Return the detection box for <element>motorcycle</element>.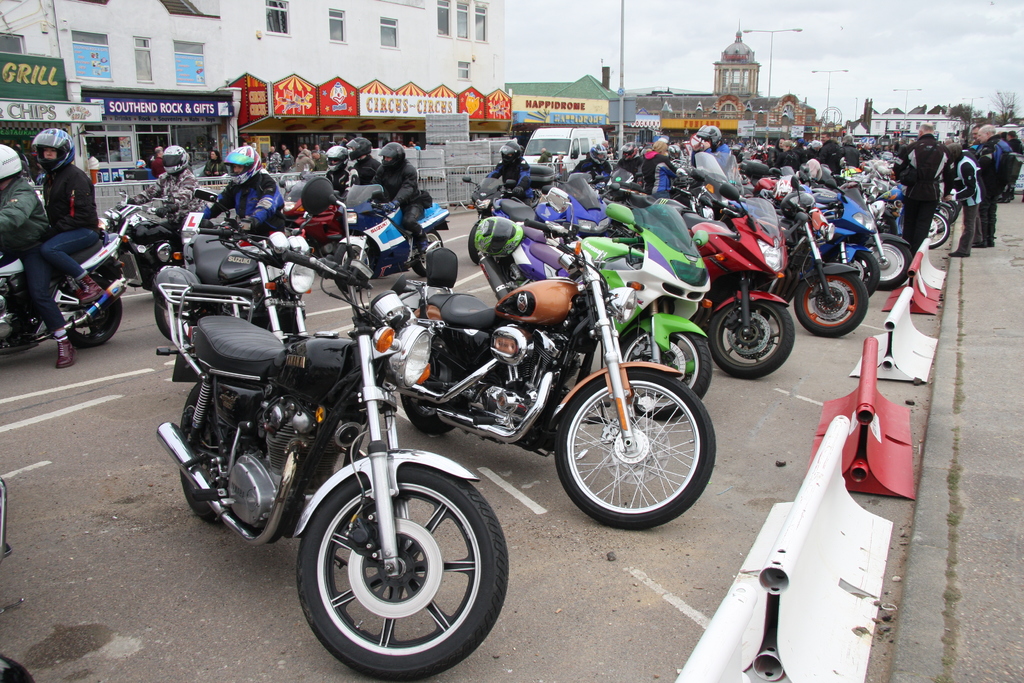
[157, 281, 509, 680].
